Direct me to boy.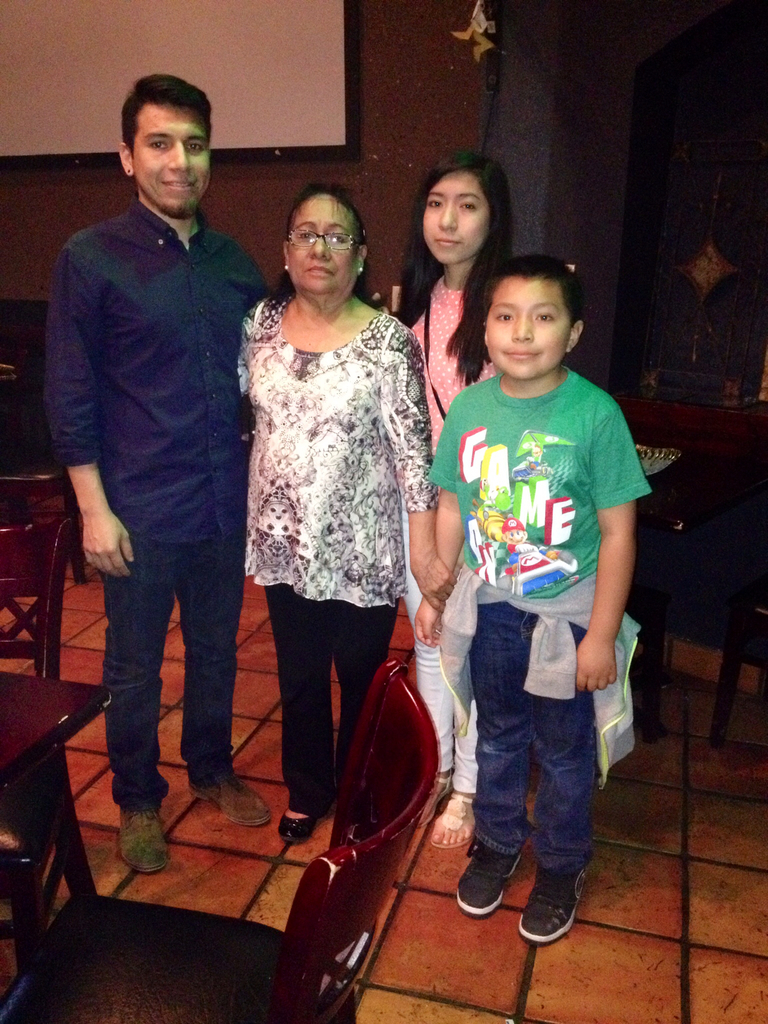
Direction: (left=417, top=252, right=653, bottom=945).
